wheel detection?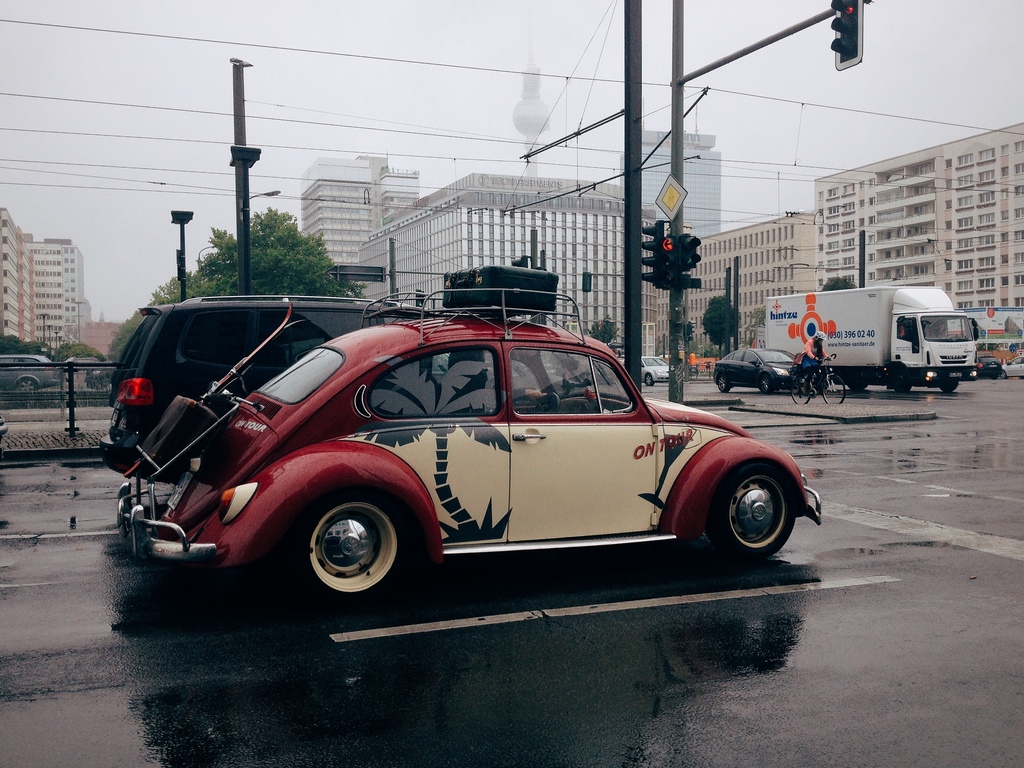
l=706, t=465, r=796, b=560
